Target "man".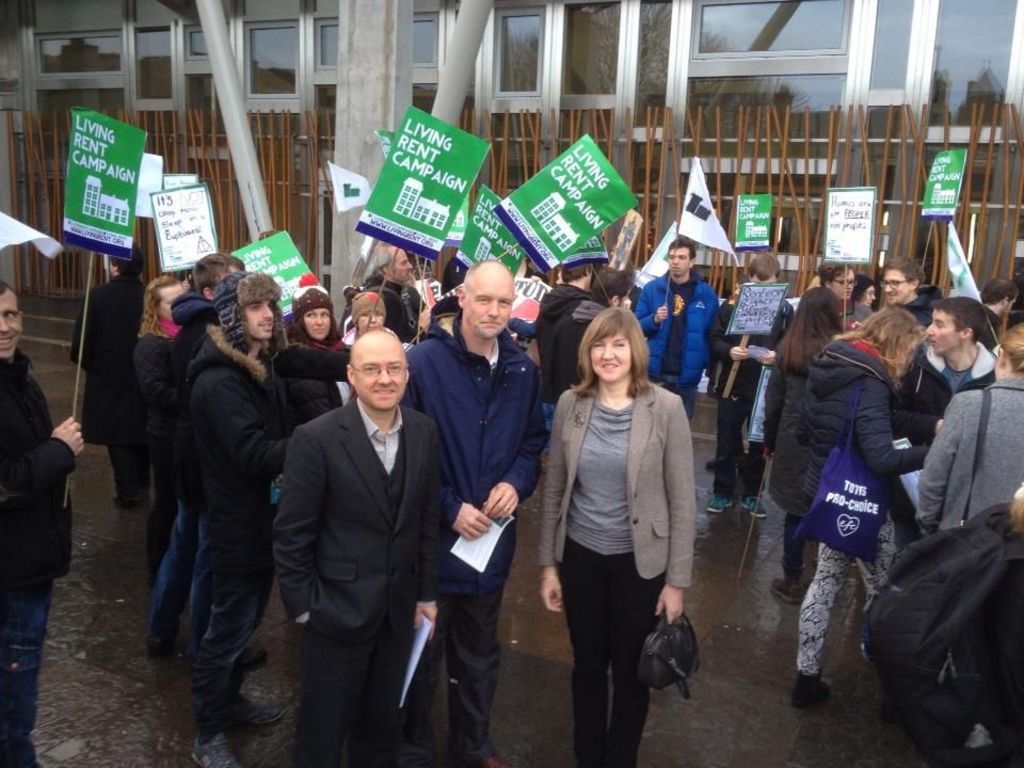
Target region: [887,297,995,438].
